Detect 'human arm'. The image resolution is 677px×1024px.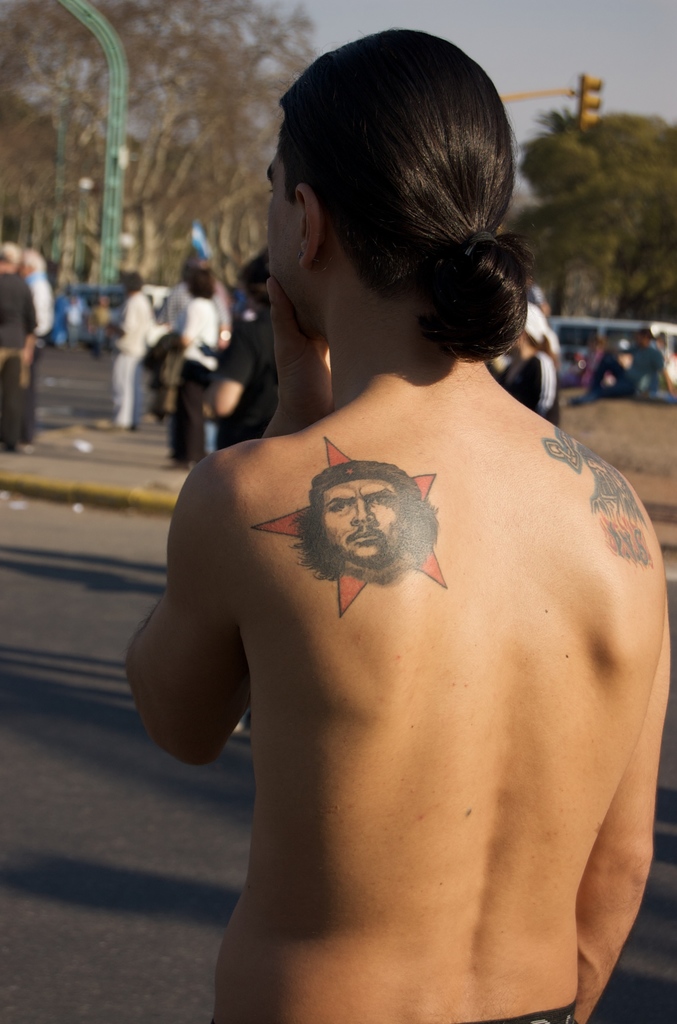
{"x1": 124, "y1": 429, "x2": 283, "y2": 834}.
